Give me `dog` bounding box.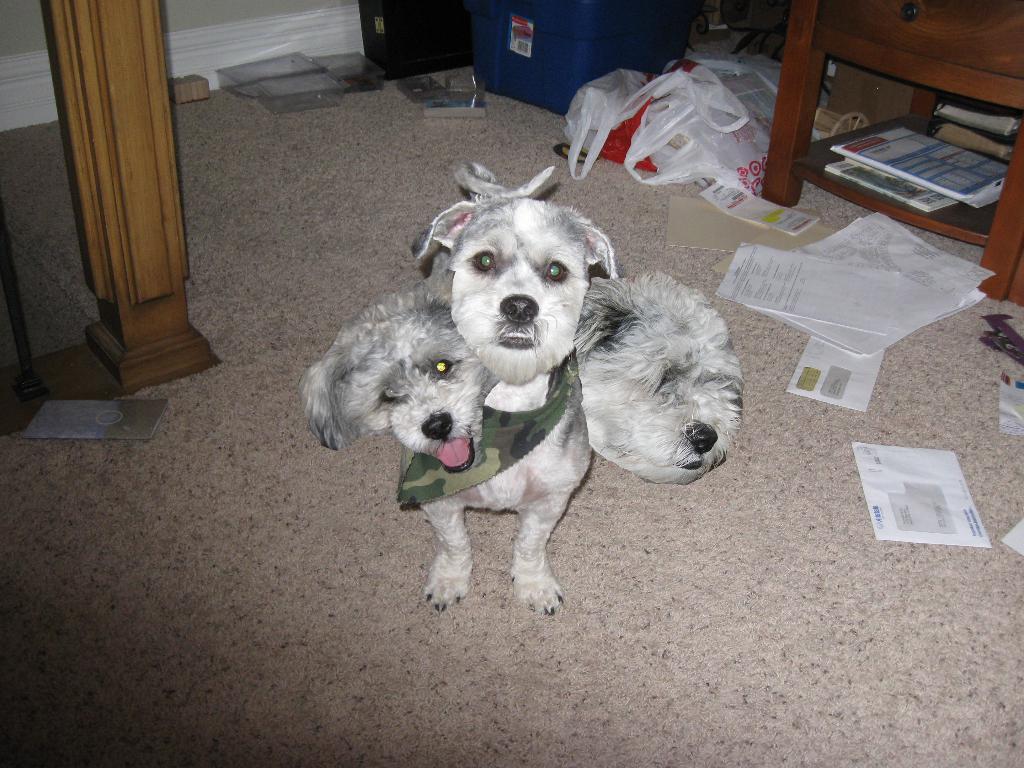
[416,159,616,612].
